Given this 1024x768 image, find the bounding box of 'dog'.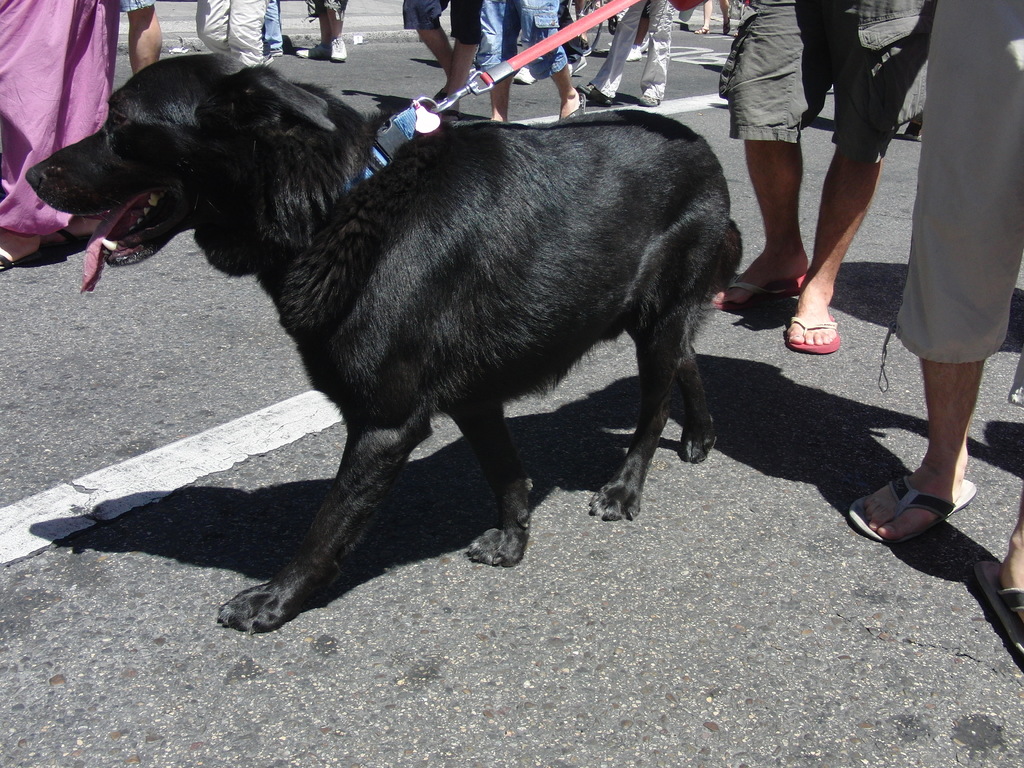
box(22, 49, 741, 630).
